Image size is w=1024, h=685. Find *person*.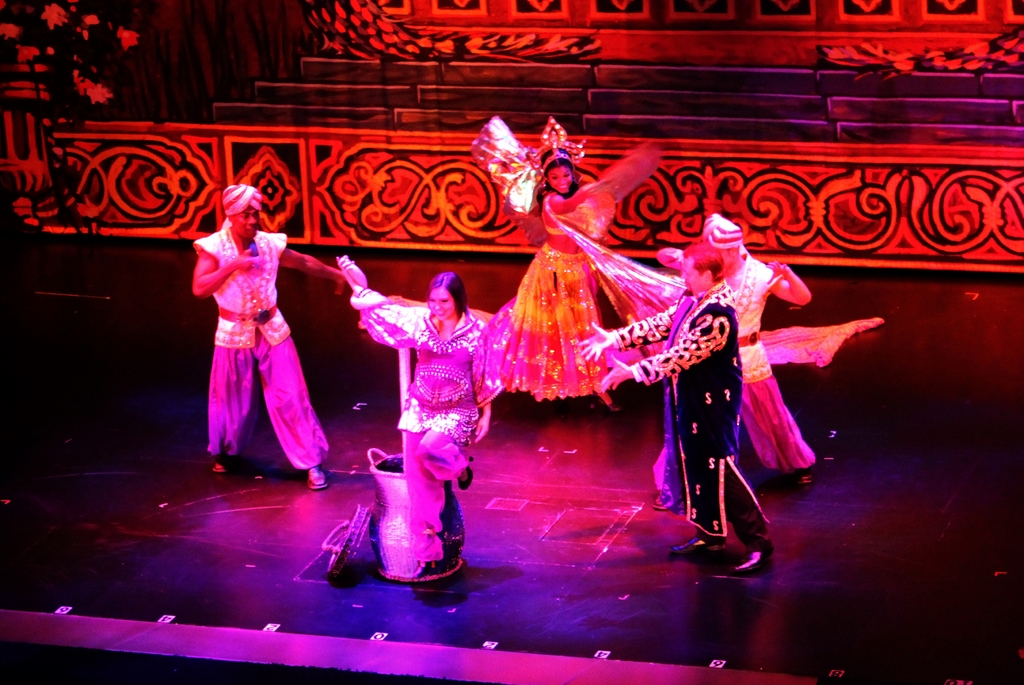
479,110,657,409.
